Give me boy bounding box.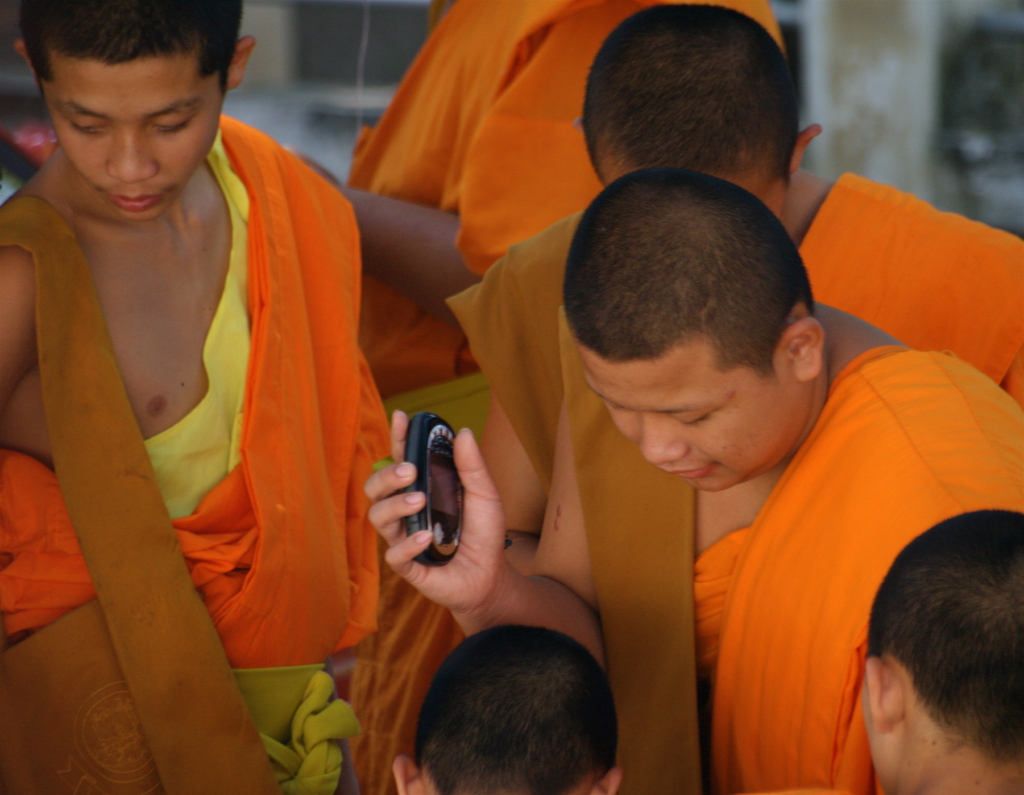
locate(0, 2, 362, 782).
